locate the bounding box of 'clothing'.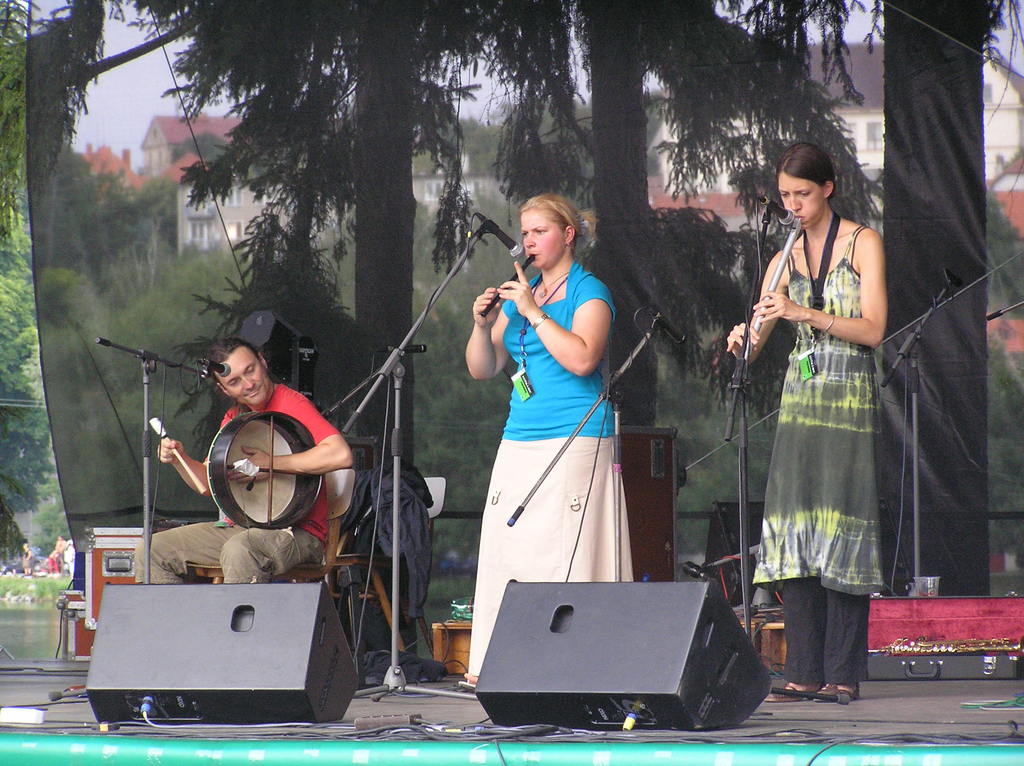
Bounding box: box(466, 255, 635, 684).
